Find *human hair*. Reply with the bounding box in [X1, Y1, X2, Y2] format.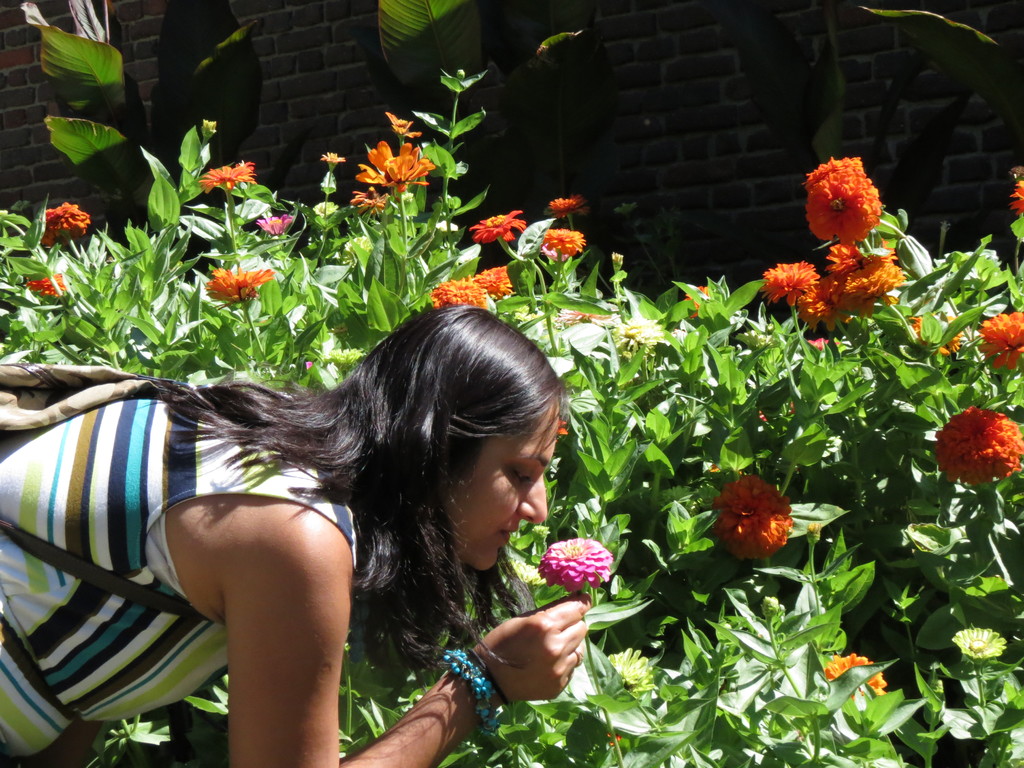
[264, 289, 579, 652].
